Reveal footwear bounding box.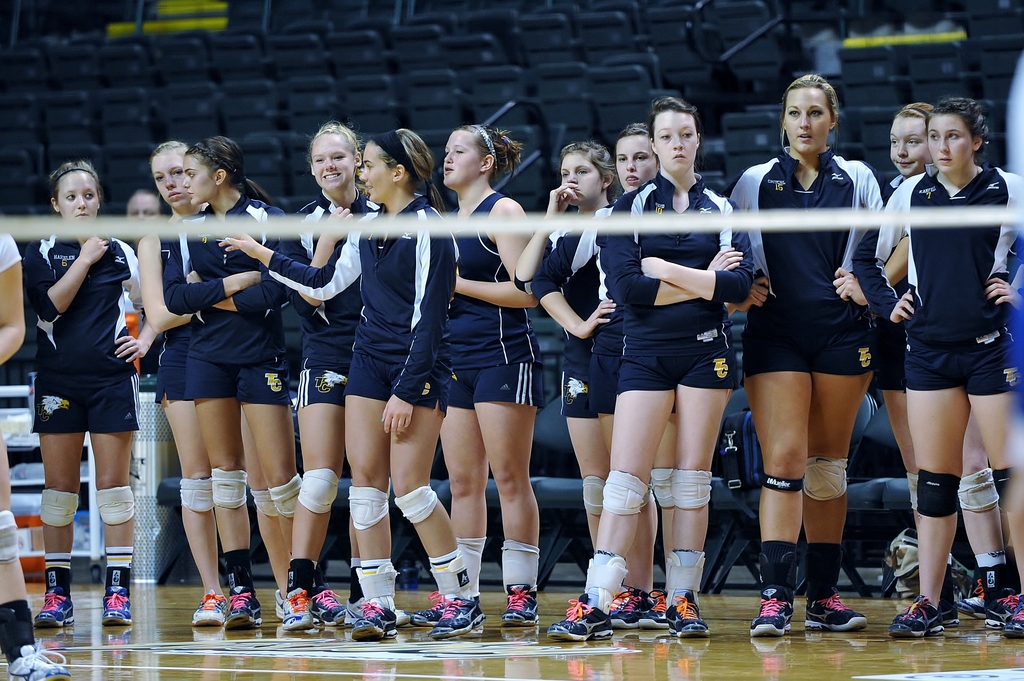
Revealed: Rect(99, 591, 132, 625).
